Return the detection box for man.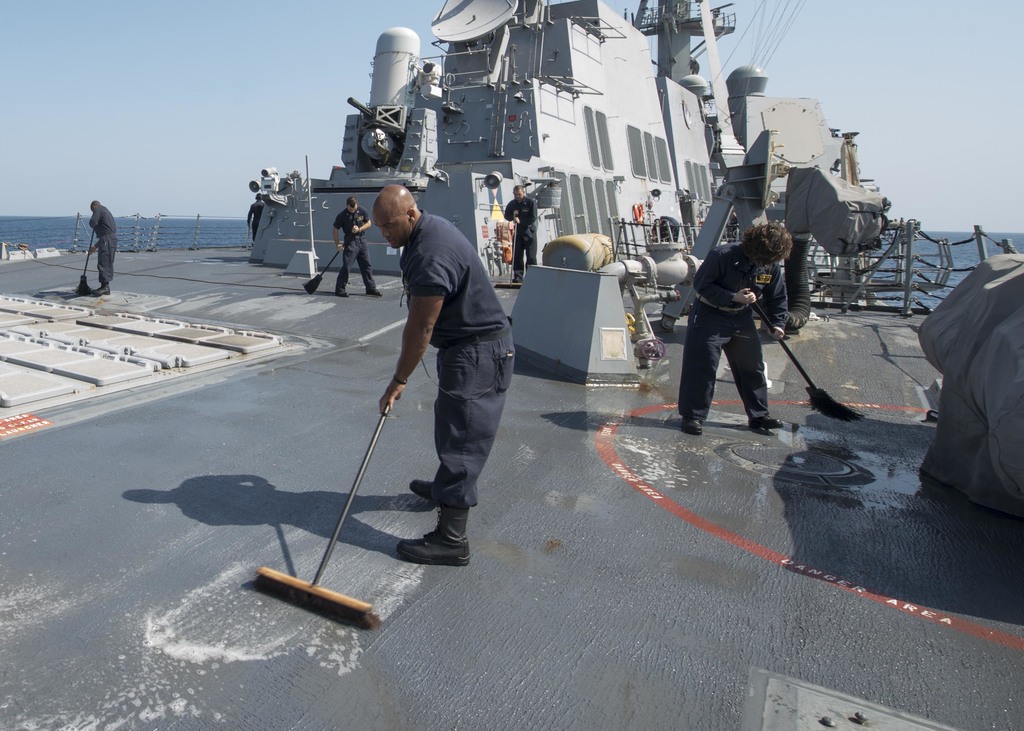
left=246, top=193, right=264, bottom=238.
